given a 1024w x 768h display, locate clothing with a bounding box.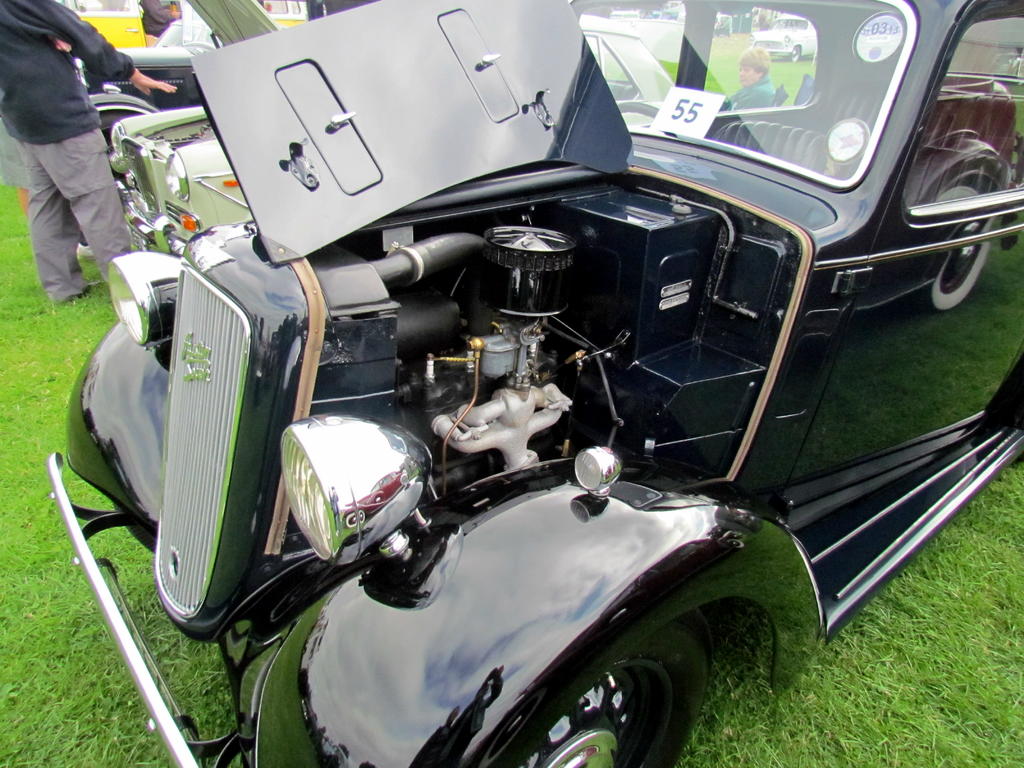
Located: 141:0:175:40.
